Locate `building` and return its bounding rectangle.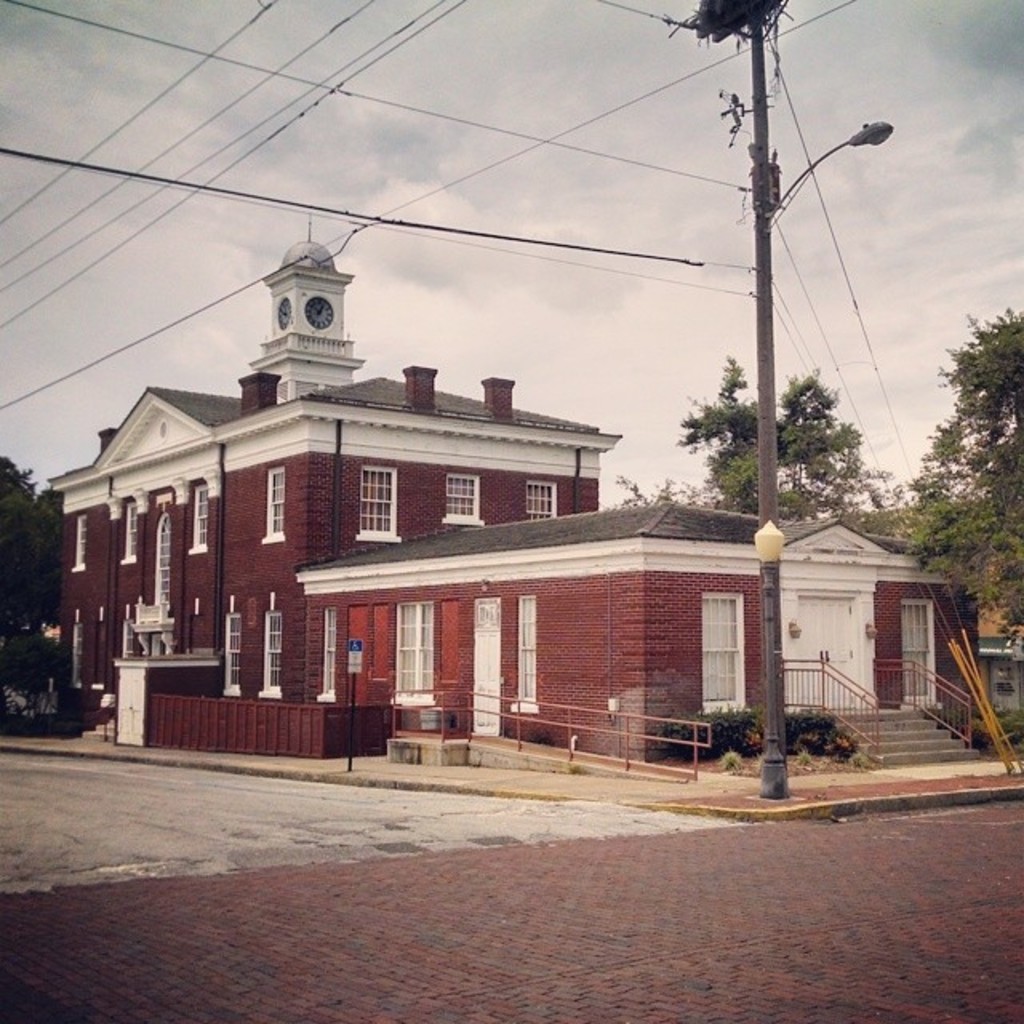
45, 222, 619, 760.
